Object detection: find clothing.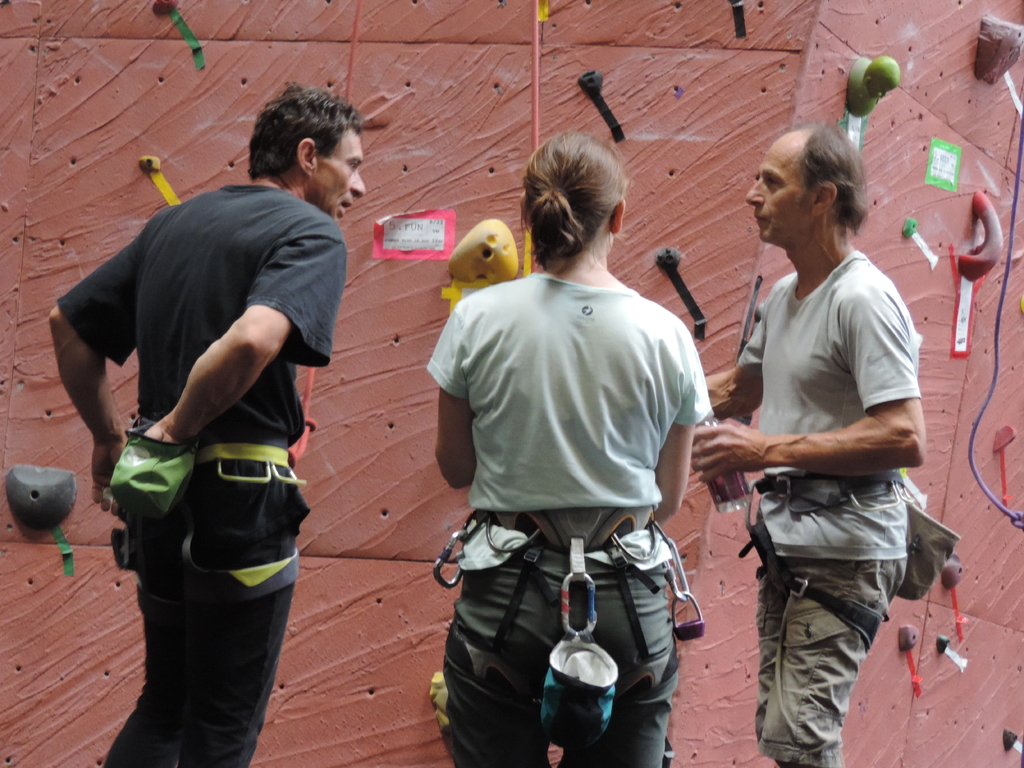
<bbox>451, 559, 671, 767</bbox>.
